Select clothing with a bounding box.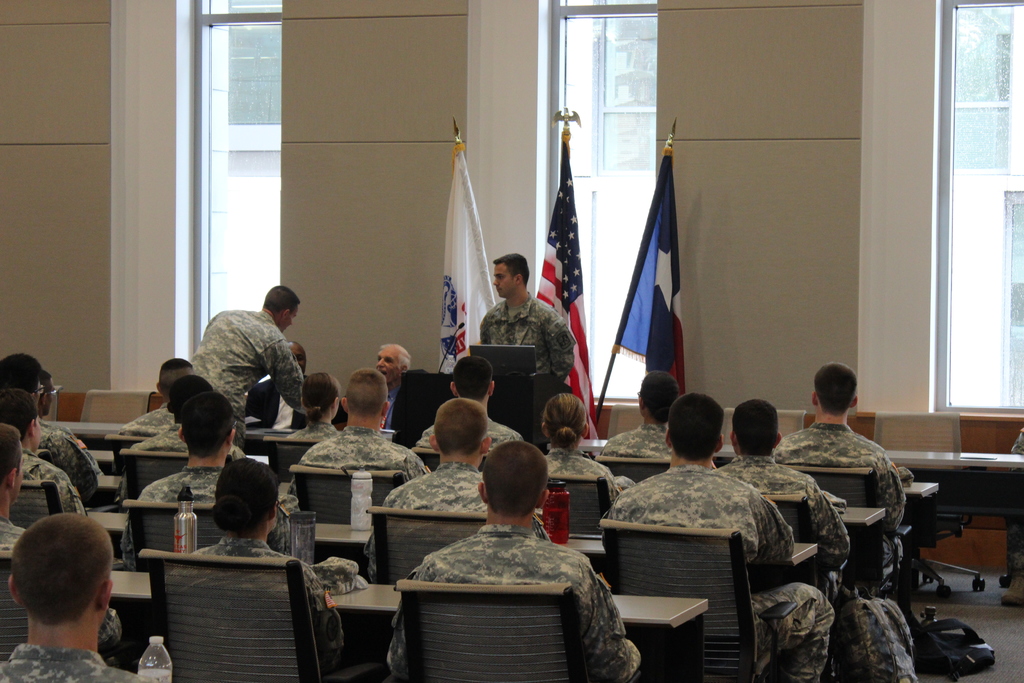
381,457,552,525.
